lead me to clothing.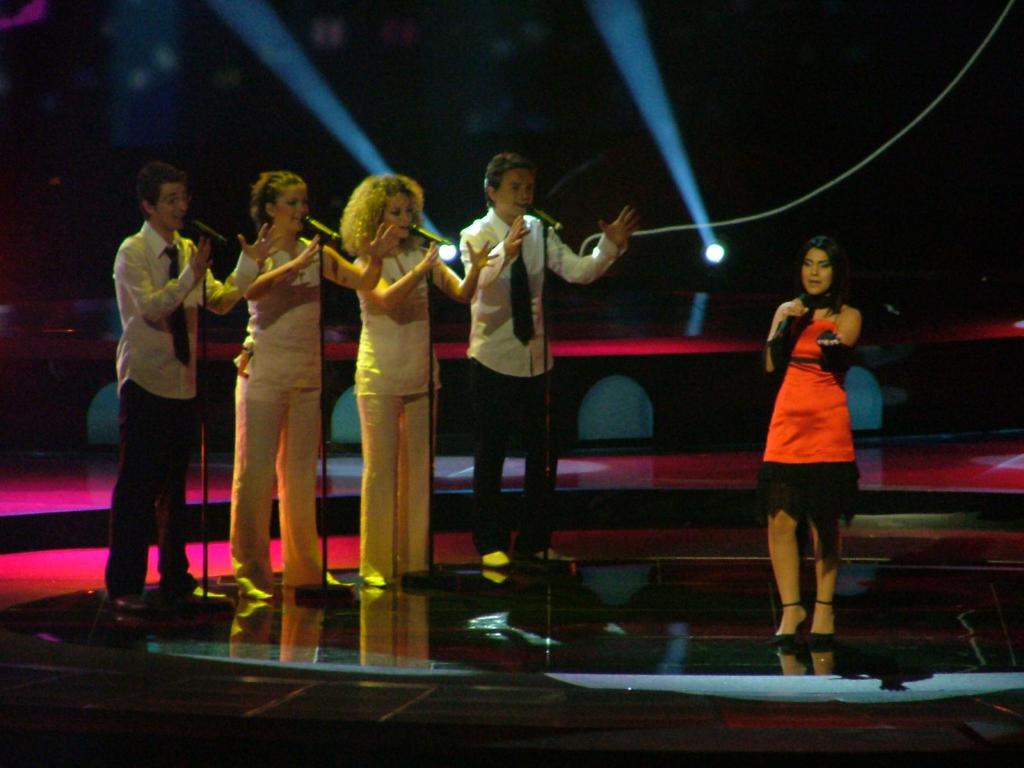
Lead to (462, 204, 620, 375).
